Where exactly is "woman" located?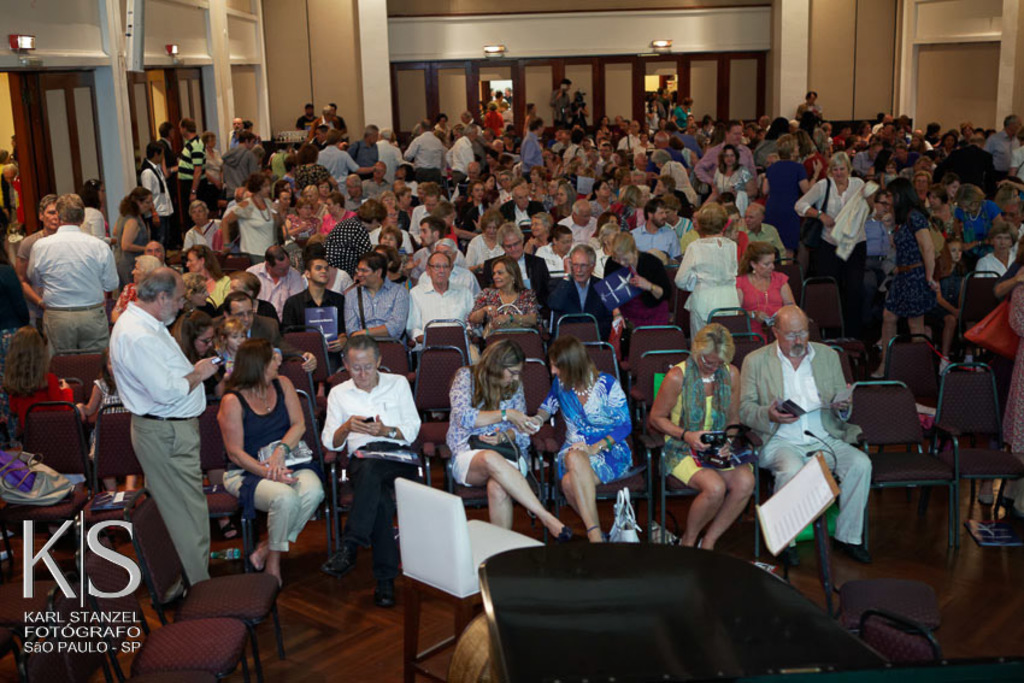
Its bounding box is x1=617 y1=184 x2=640 y2=229.
